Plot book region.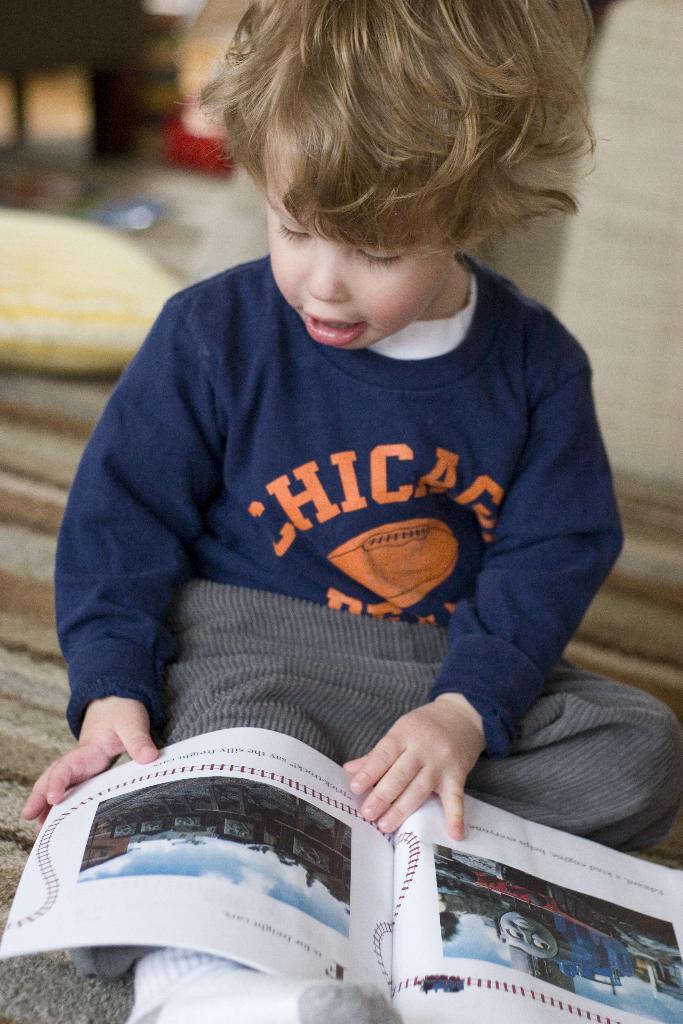
Plotted at box(0, 725, 682, 1023).
